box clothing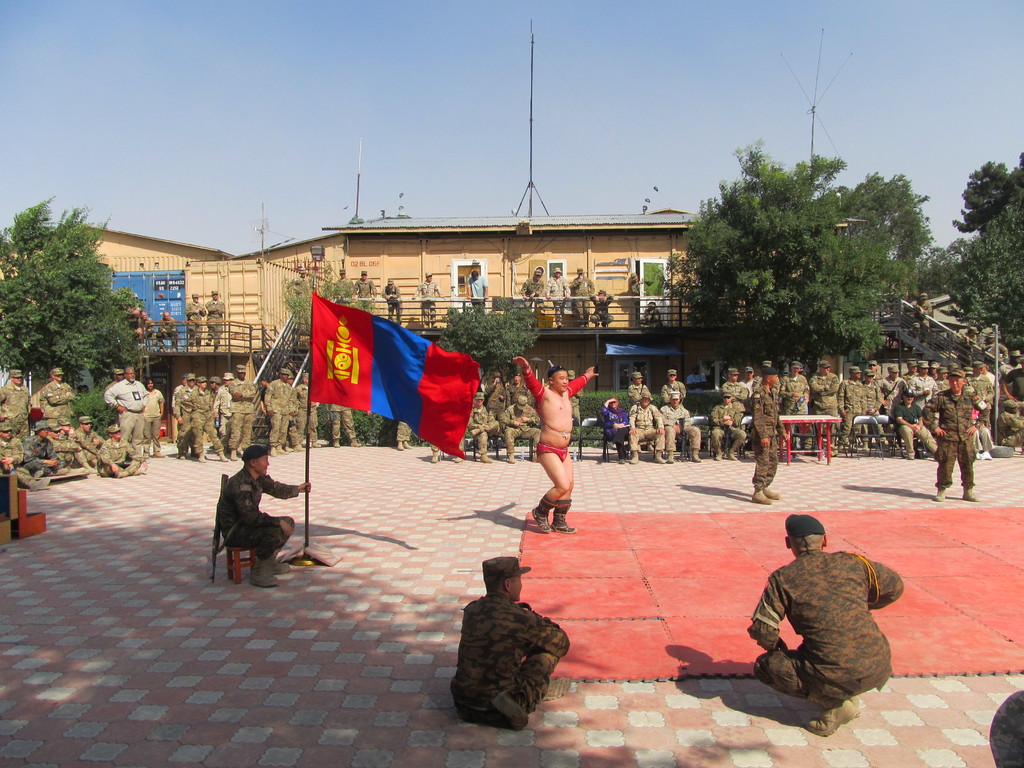
bbox=(644, 307, 663, 323)
